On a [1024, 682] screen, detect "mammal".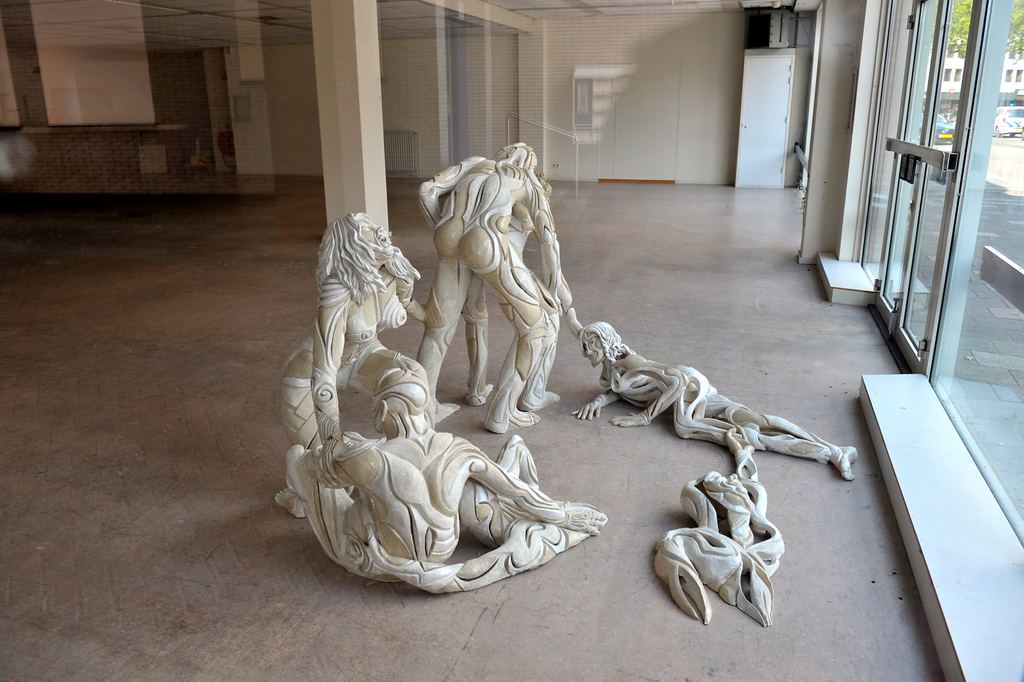
region(572, 307, 858, 483).
